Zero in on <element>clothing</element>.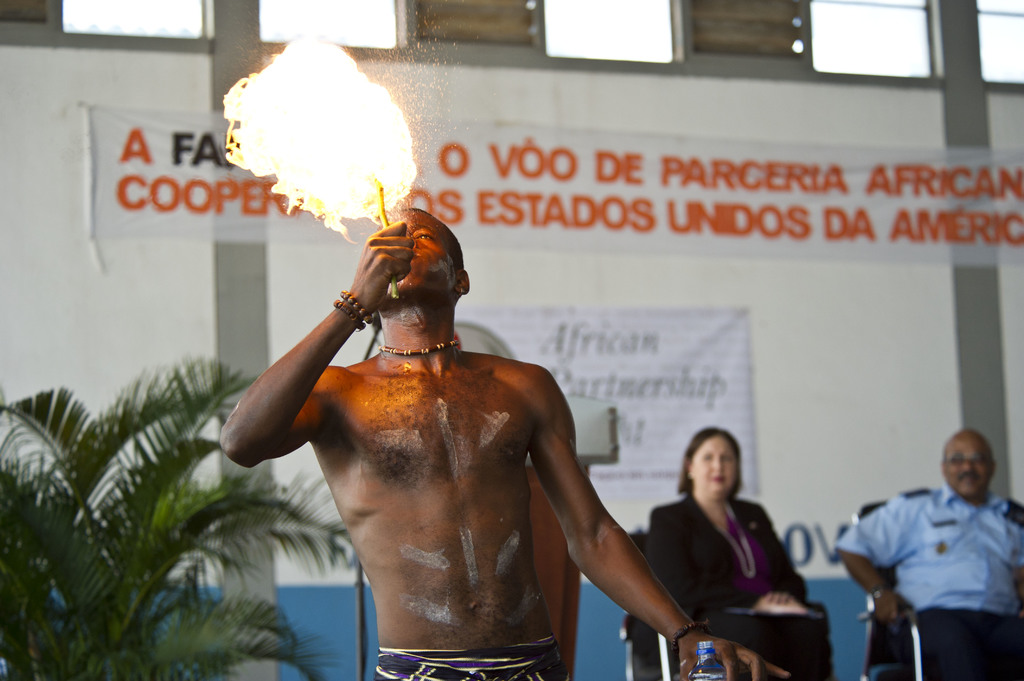
Zeroed in: <box>650,484,818,653</box>.
